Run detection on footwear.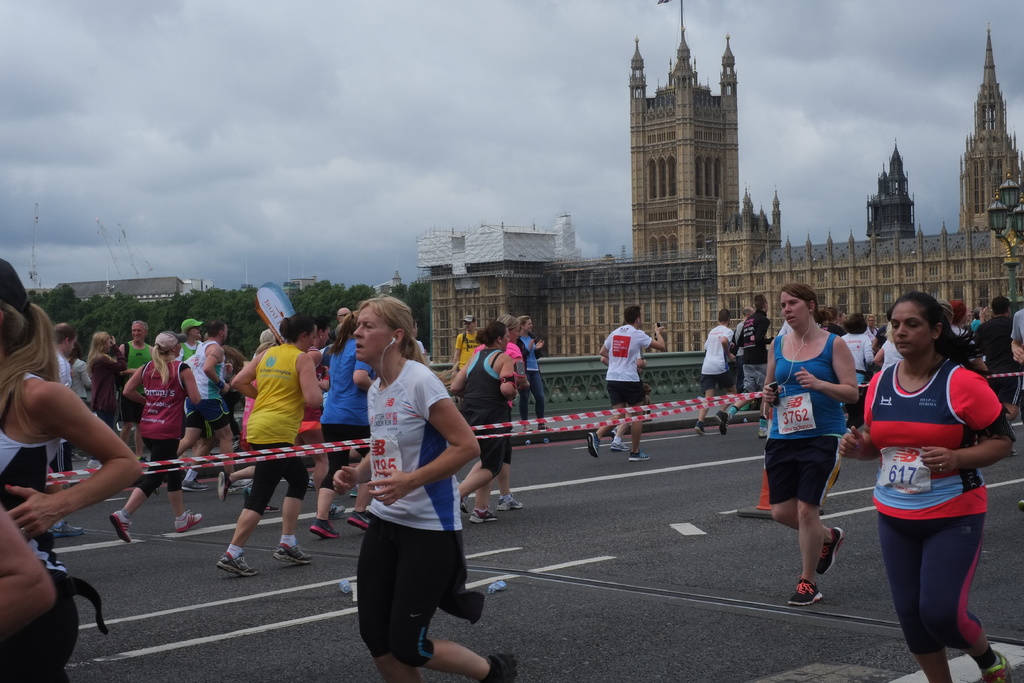
Result: bbox(111, 513, 137, 547).
